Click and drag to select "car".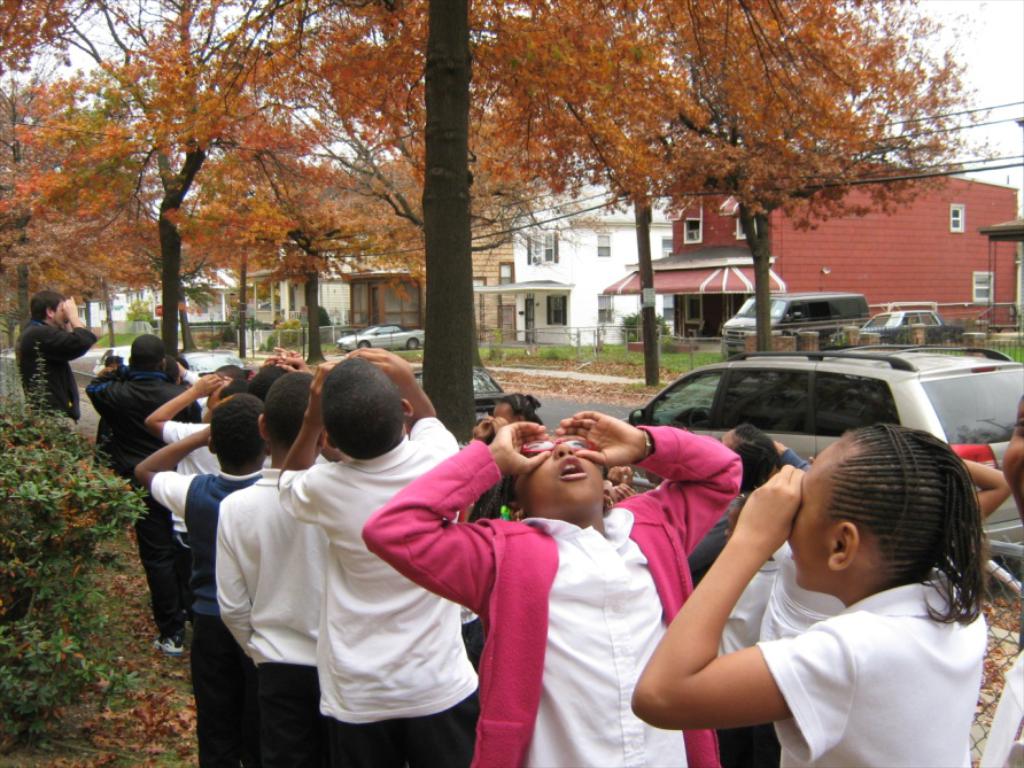
Selection: box=[852, 308, 940, 338].
